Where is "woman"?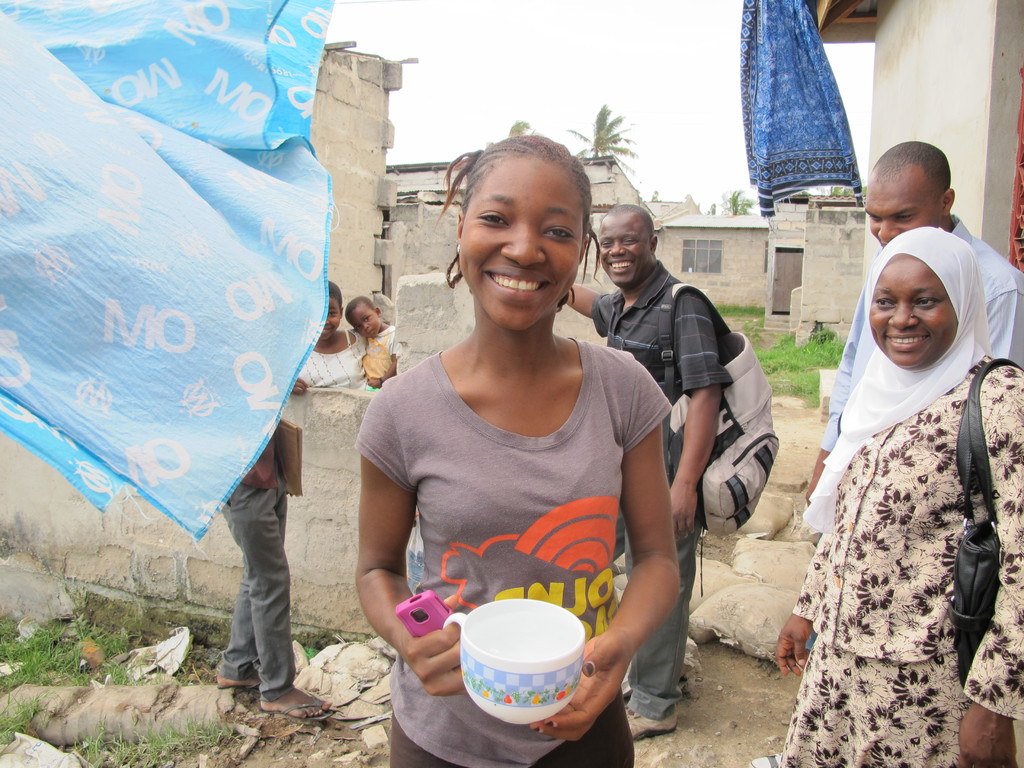
bbox=(351, 134, 680, 712).
